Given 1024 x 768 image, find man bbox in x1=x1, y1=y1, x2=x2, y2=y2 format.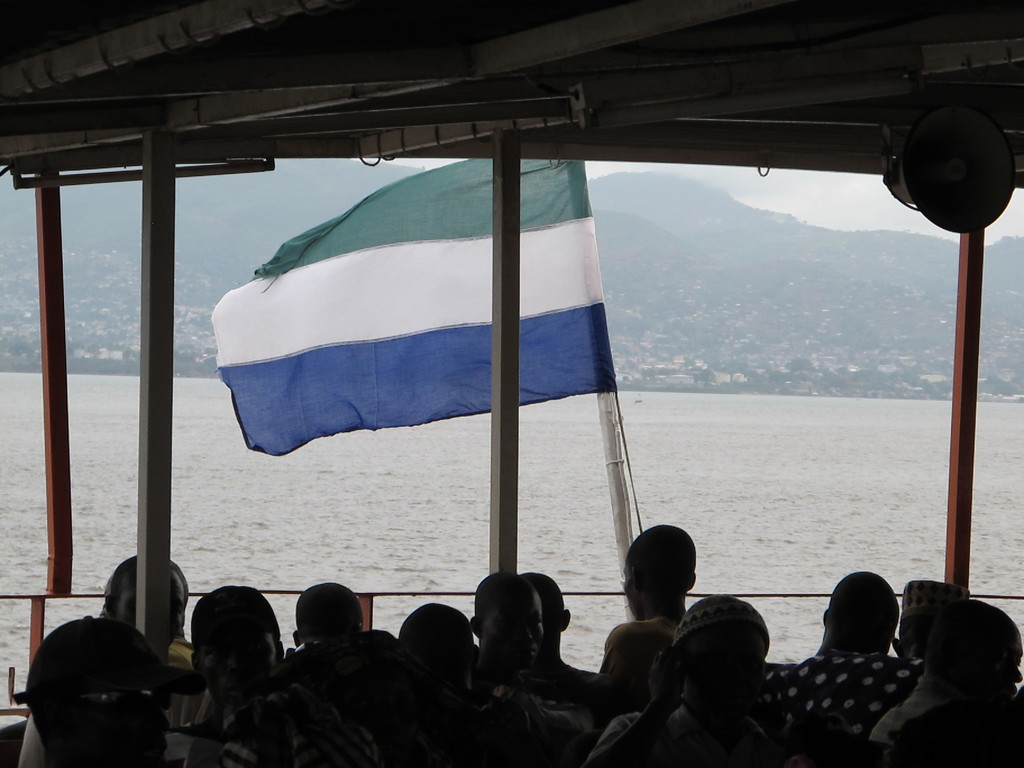
x1=292, y1=577, x2=364, y2=651.
